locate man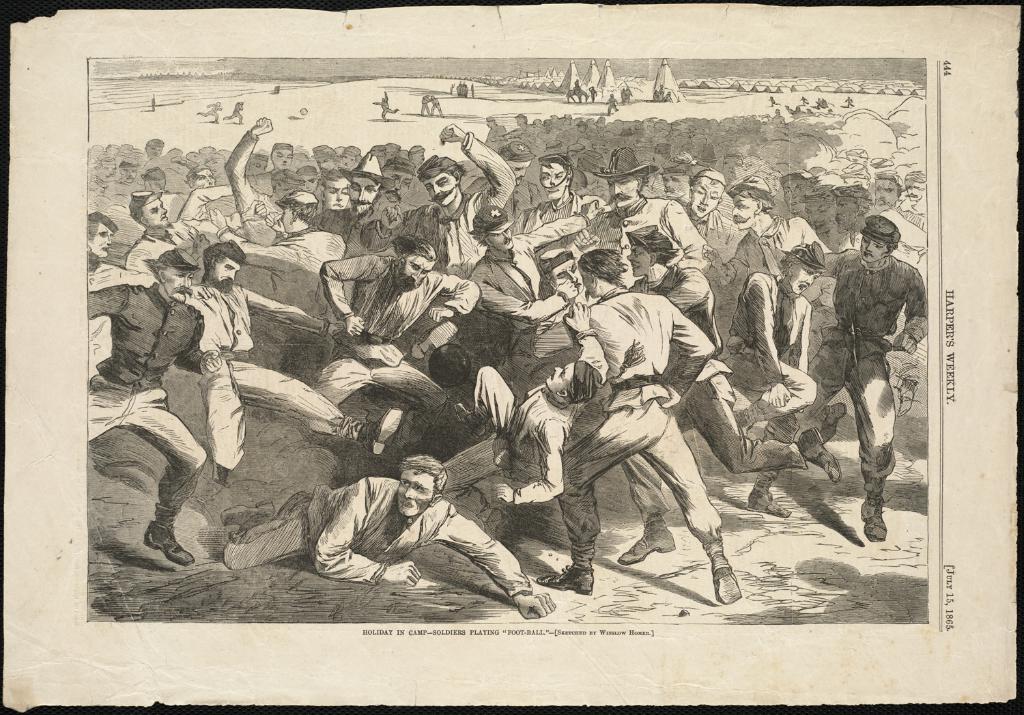
region(523, 232, 728, 603)
